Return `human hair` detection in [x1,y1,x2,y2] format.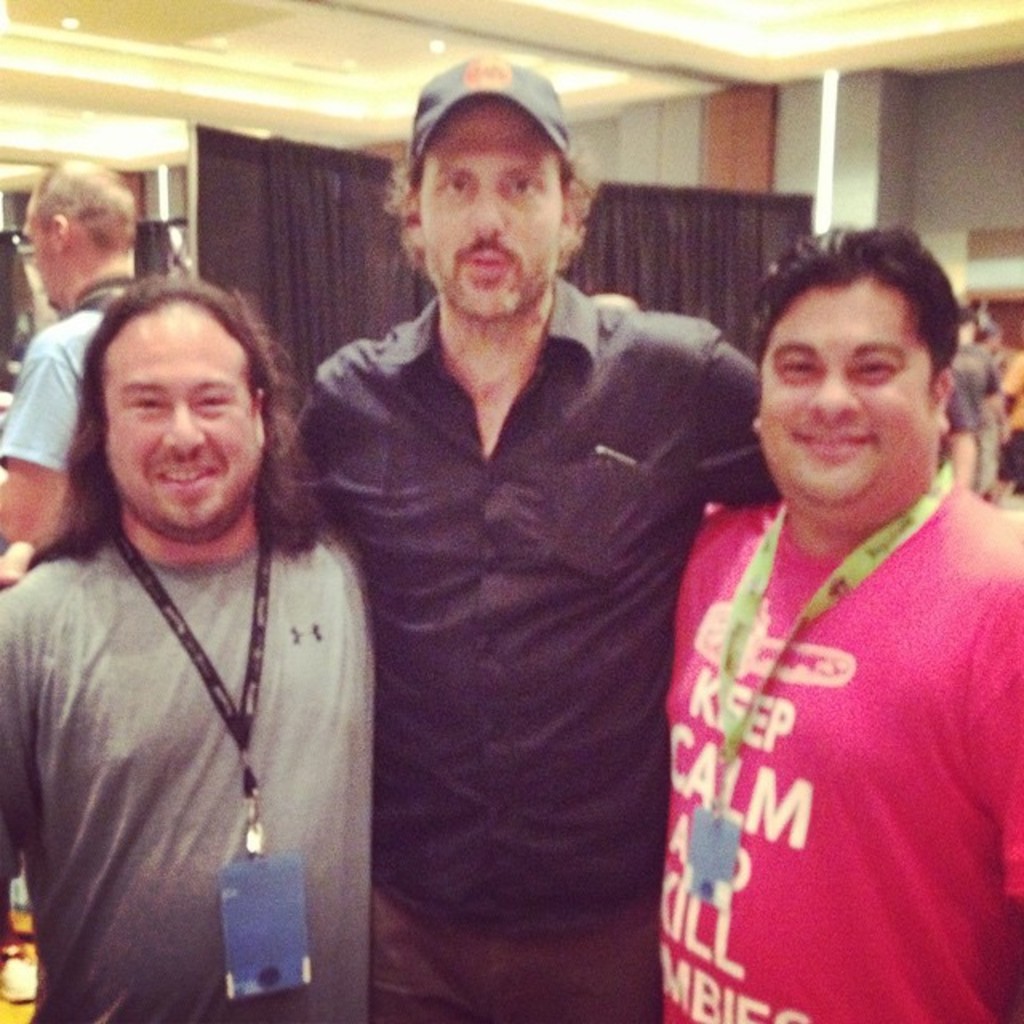
[749,216,971,406].
